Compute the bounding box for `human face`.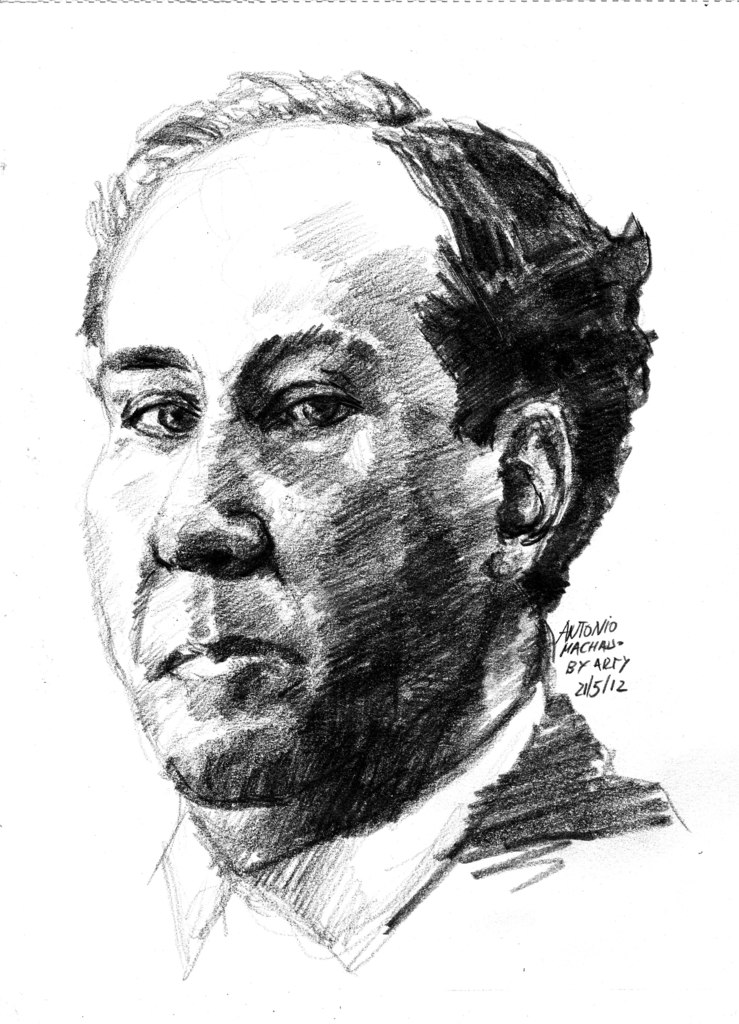
84:120:508:801.
